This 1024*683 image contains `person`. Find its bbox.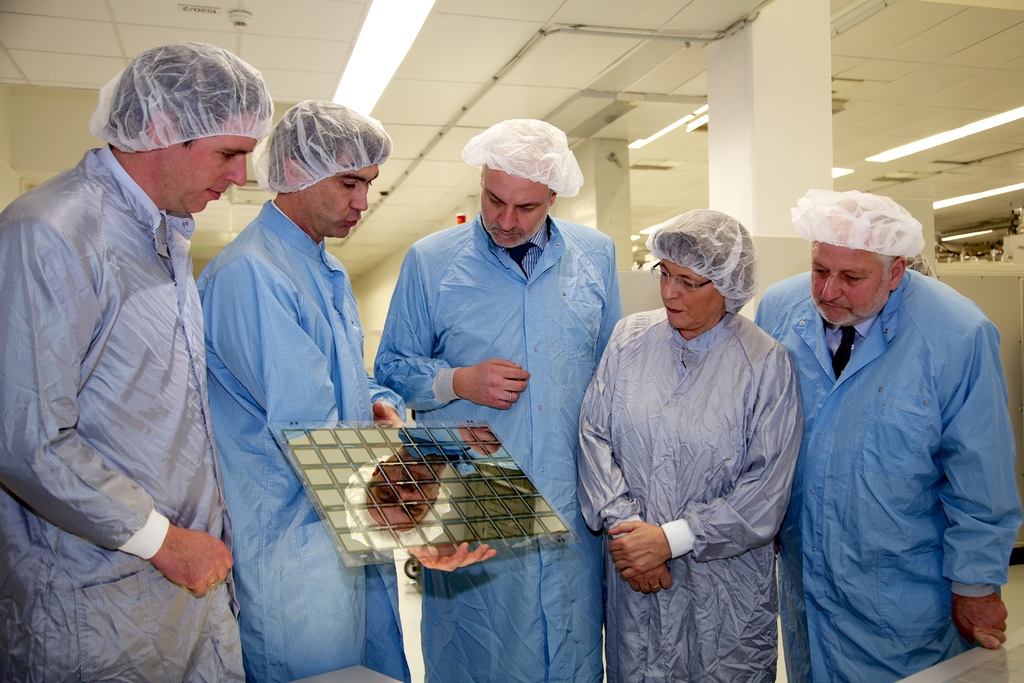
[x1=573, y1=206, x2=801, y2=682].
